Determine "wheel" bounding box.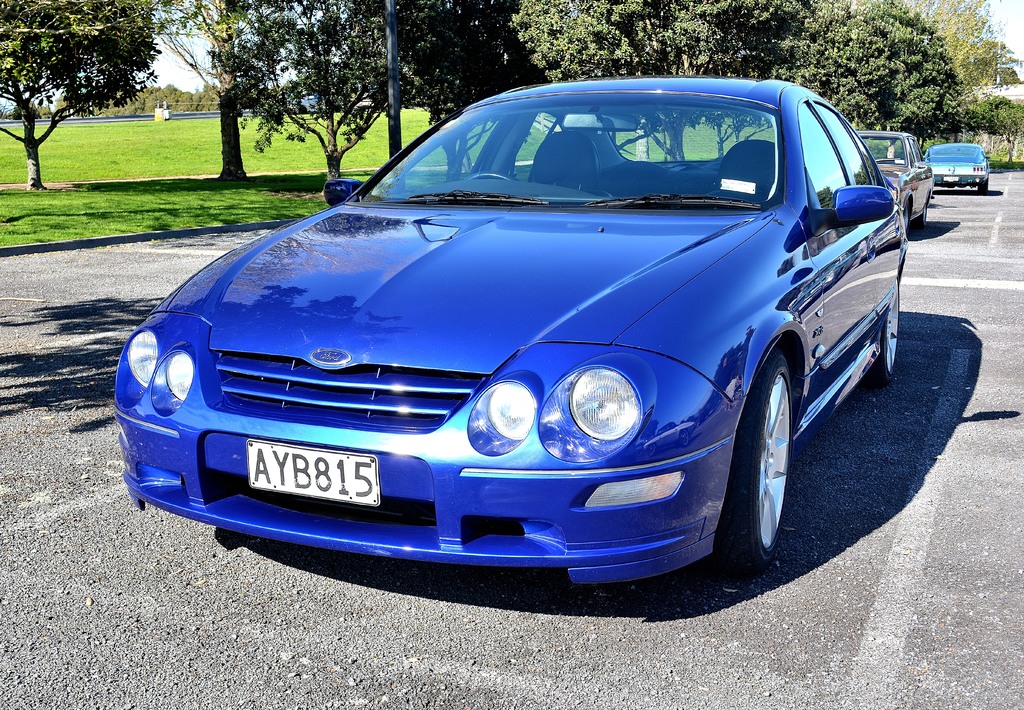
Determined: [975,173,986,190].
